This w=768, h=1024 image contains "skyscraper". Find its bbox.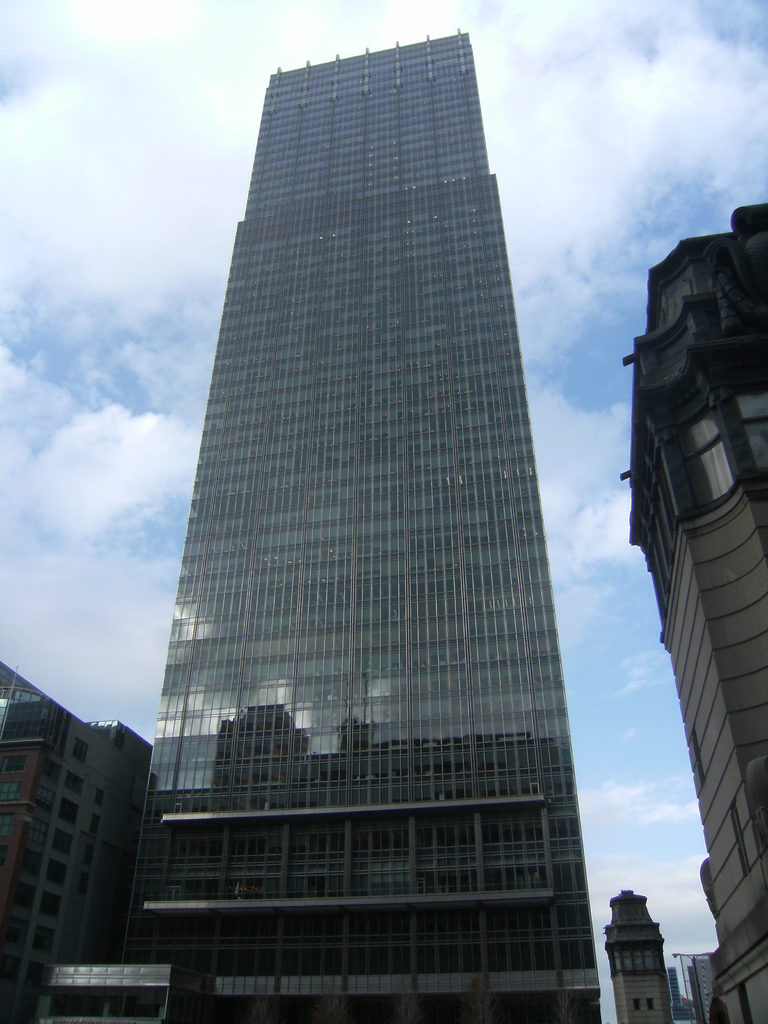
625:211:767:1017.
